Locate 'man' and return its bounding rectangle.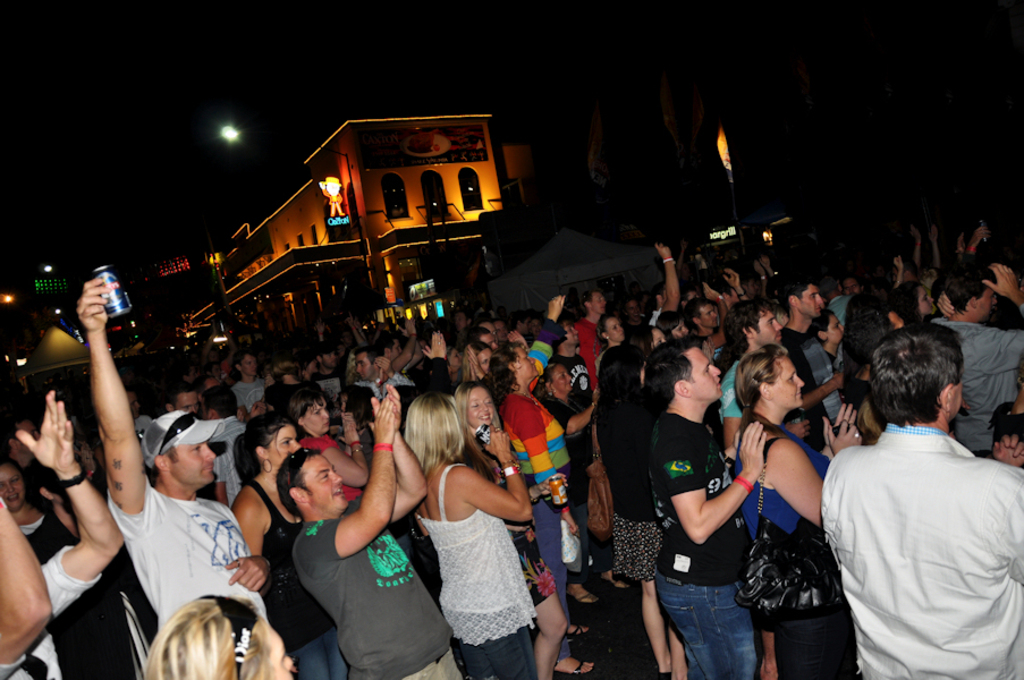
(x1=550, y1=314, x2=598, y2=572).
